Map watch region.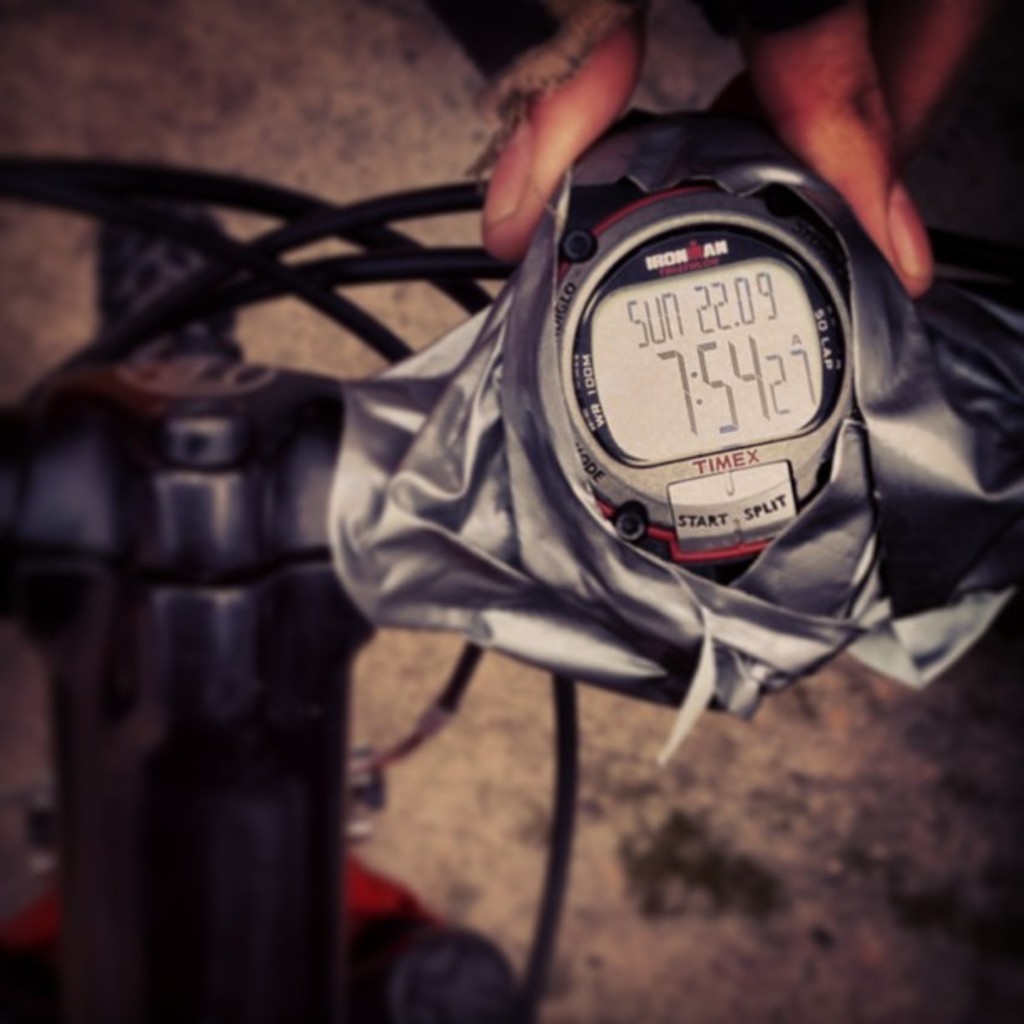
Mapped to 554:177:857:576.
